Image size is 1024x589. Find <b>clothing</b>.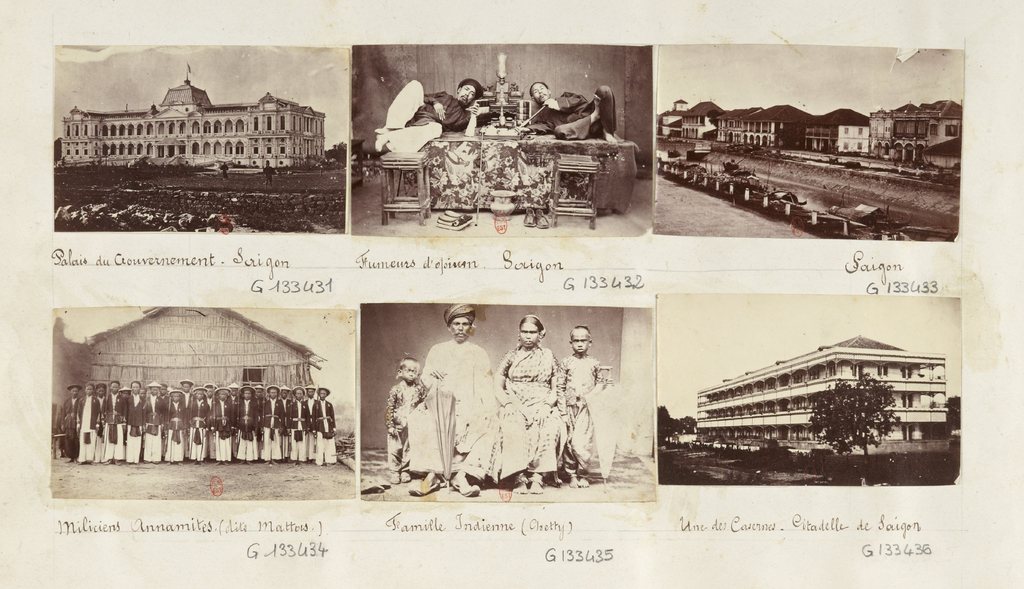
BBox(541, 84, 615, 141).
